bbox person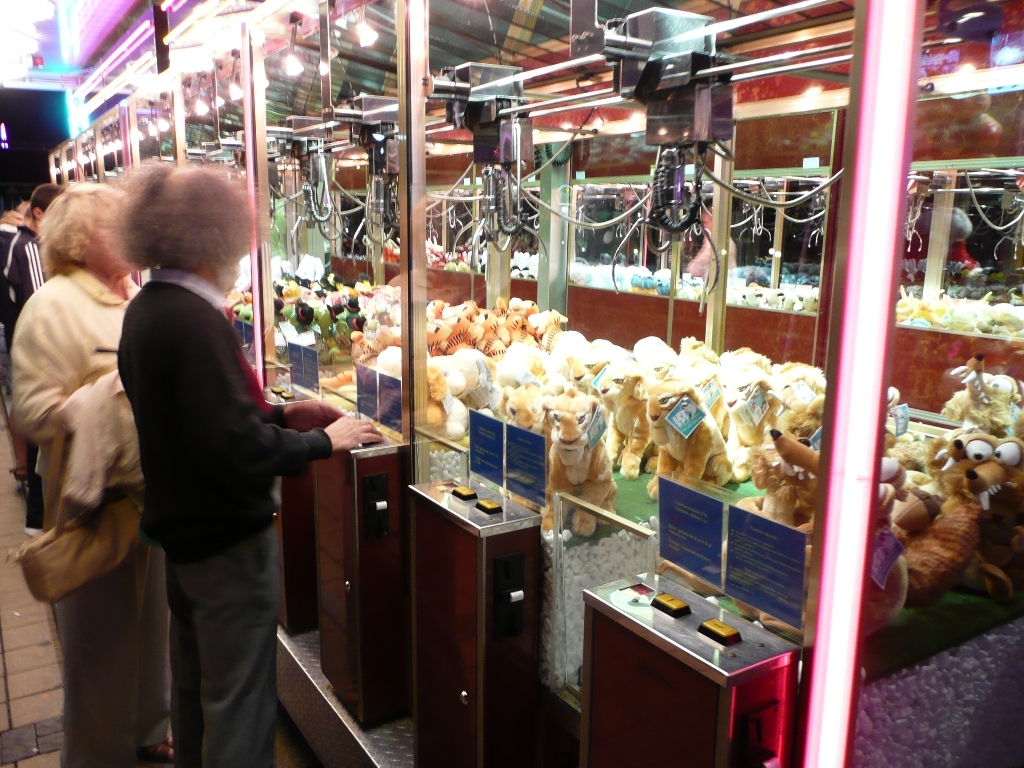
select_region(15, 188, 63, 305)
